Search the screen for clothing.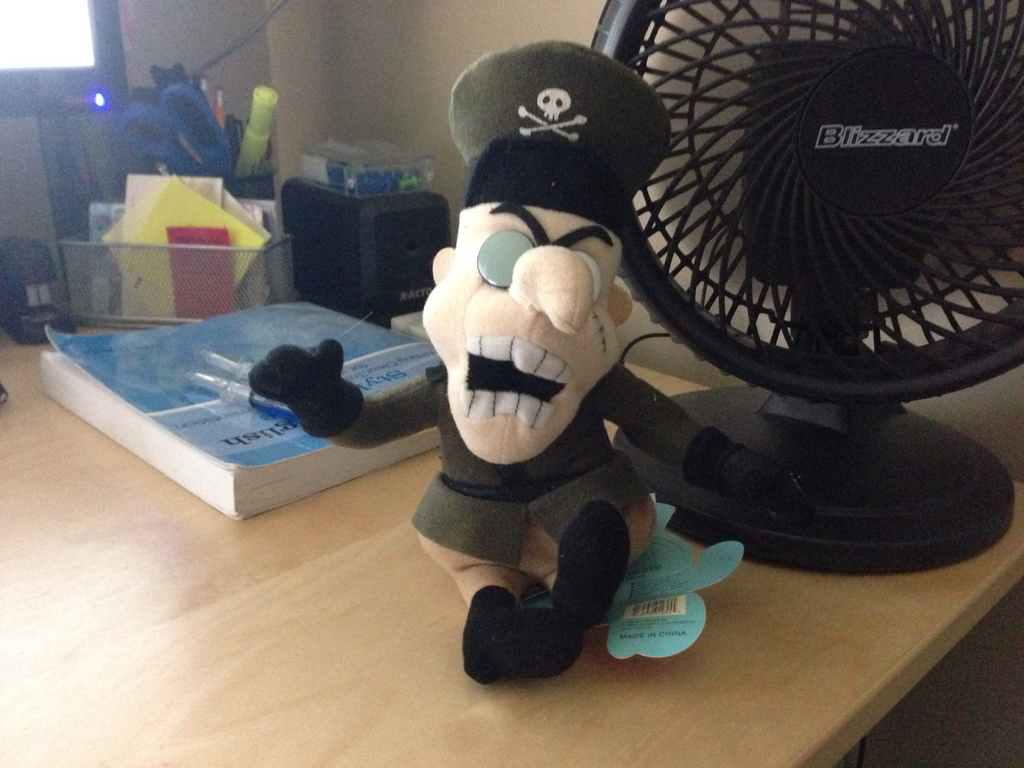
Found at bbox=[318, 364, 700, 566].
